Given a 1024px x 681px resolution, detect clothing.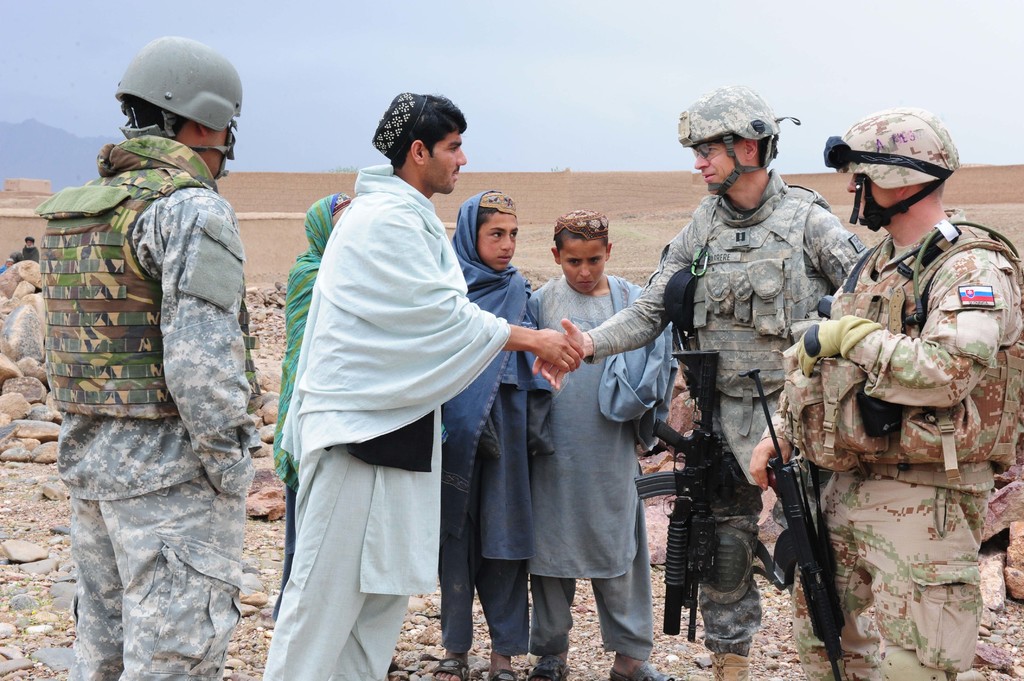
left=42, top=124, right=262, bottom=680.
